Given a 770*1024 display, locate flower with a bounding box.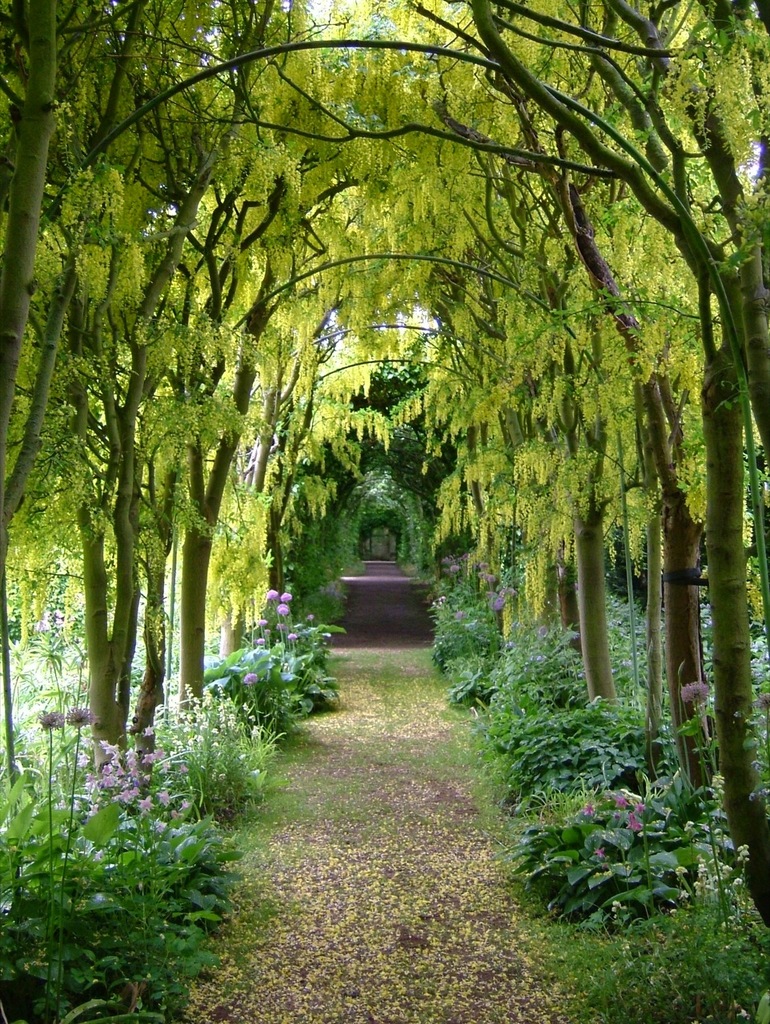
Located: x1=681 y1=682 x2=708 y2=706.
